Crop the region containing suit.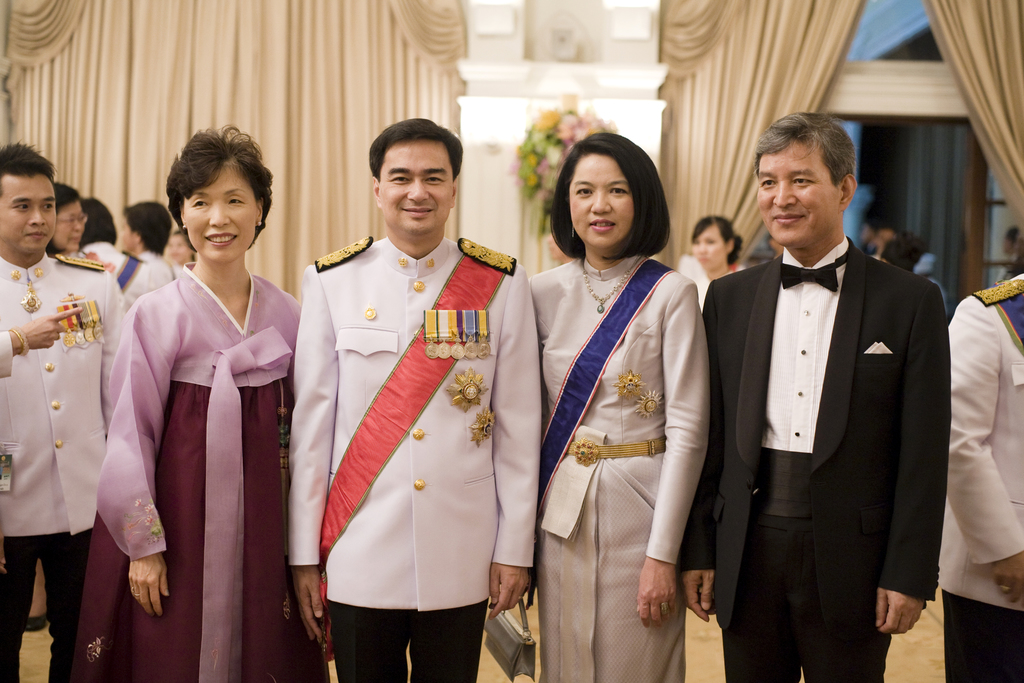
Crop region: <box>681,236,955,682</box>.
